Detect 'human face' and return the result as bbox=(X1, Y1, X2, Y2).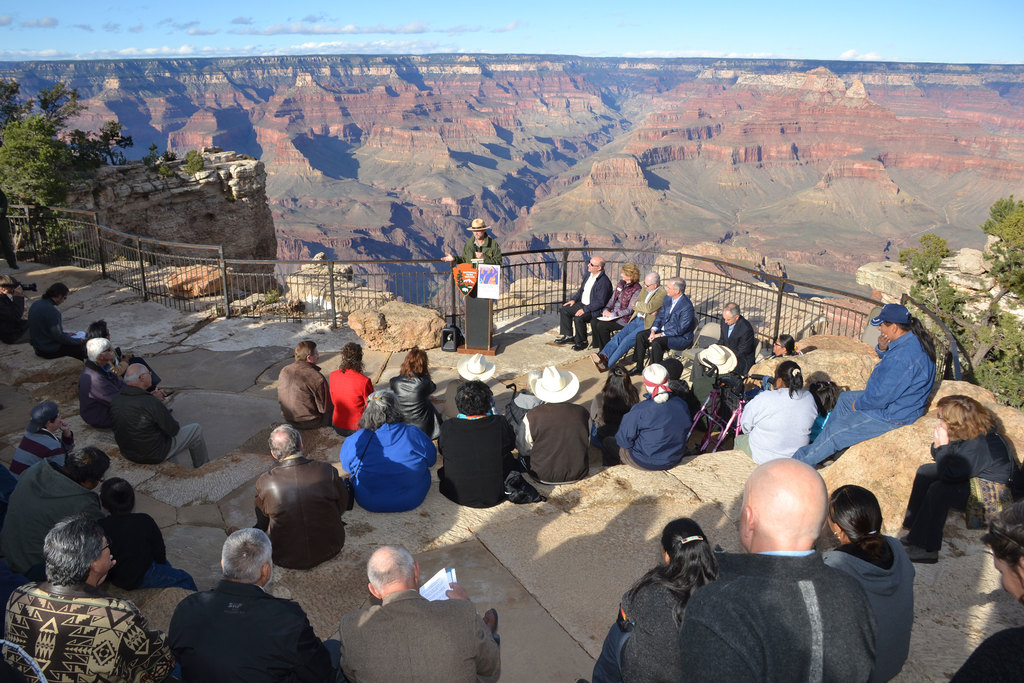
bbox=(723, 310, 734, 326).
